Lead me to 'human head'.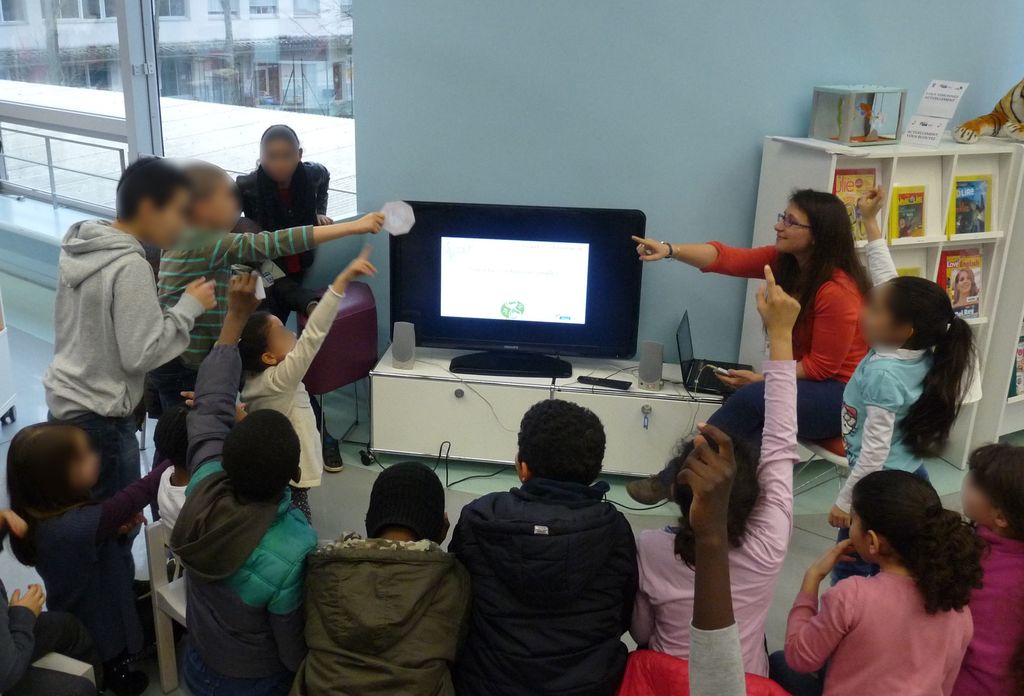
Lead to BBox(221, 407, 302, 500).
